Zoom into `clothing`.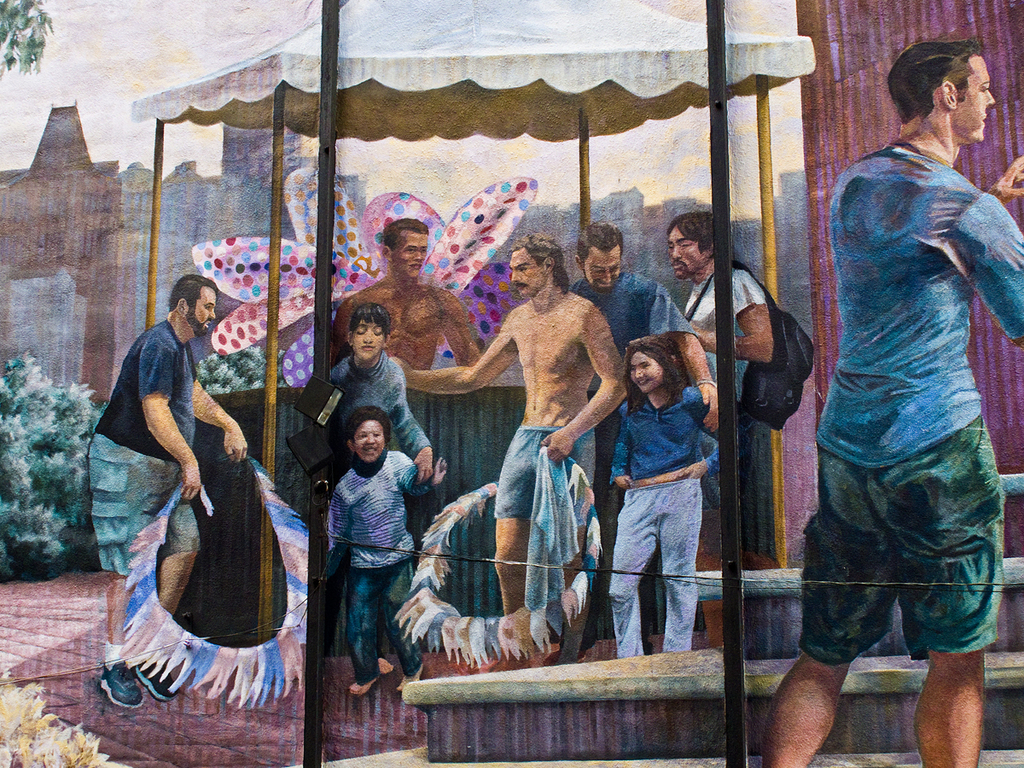
Zoom target: {"x1": 327, "y1": 442, "x2": 414, "y2": 676}.
